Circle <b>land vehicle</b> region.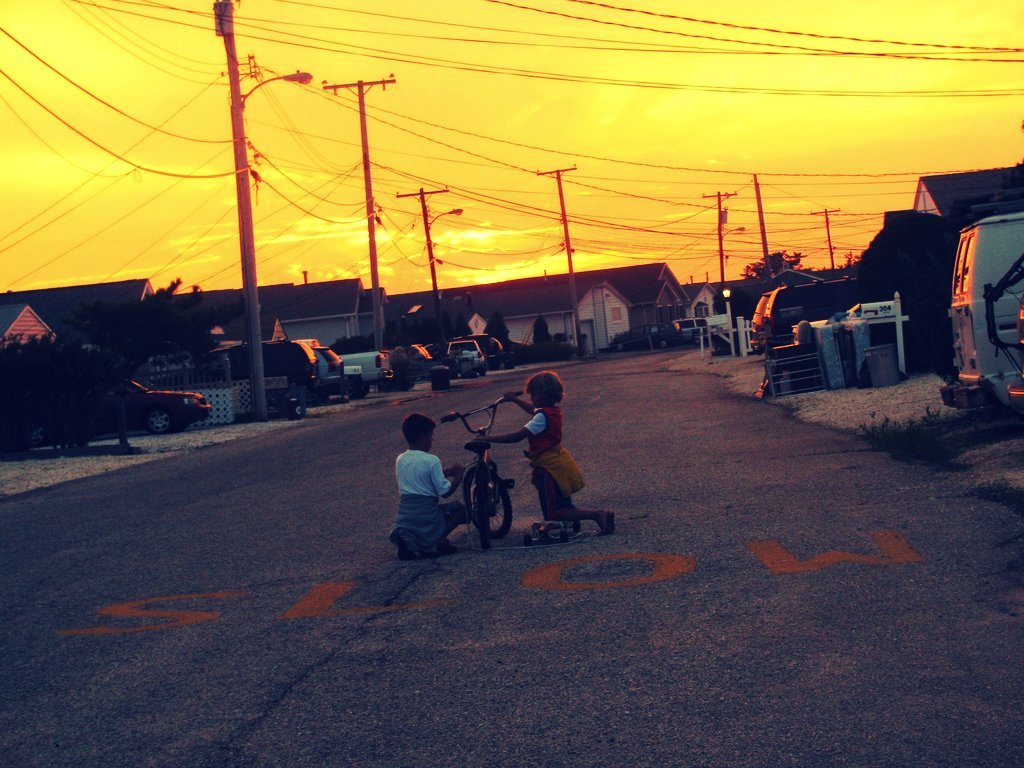
Region: region(948, 216, 1023, 405).
